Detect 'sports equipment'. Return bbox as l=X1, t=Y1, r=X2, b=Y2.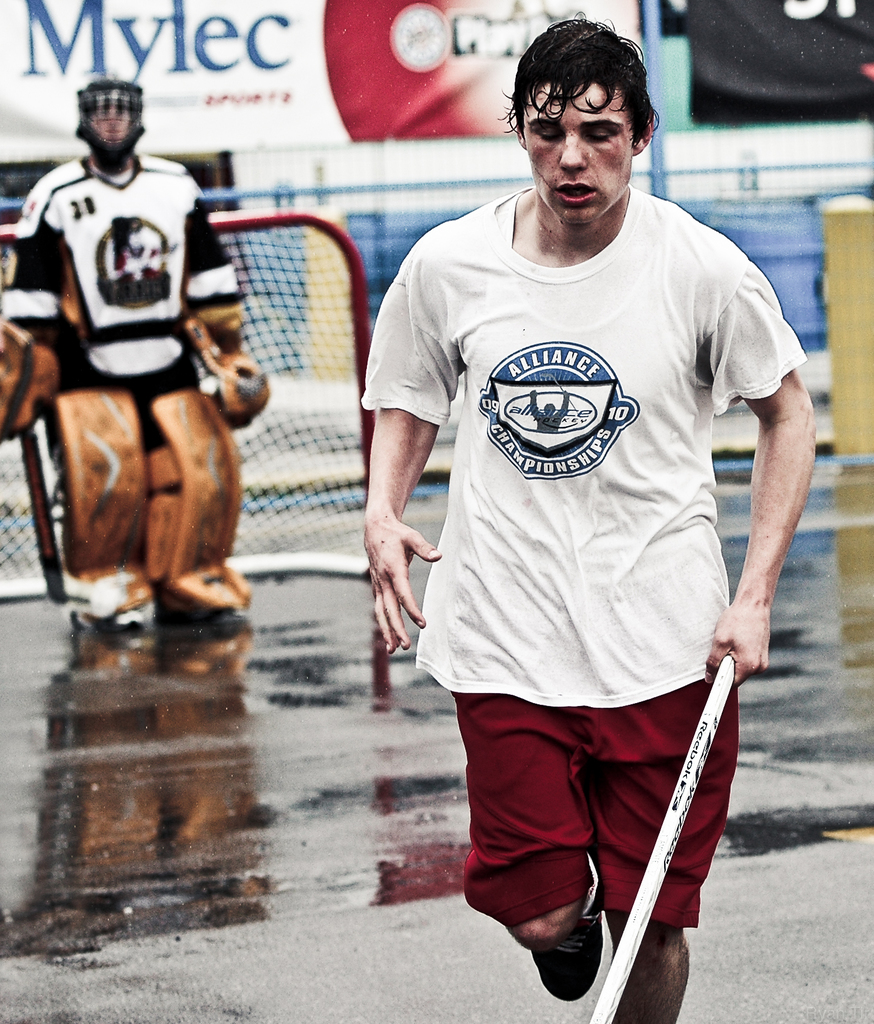
l=177, t=299, r=272, b=412.
